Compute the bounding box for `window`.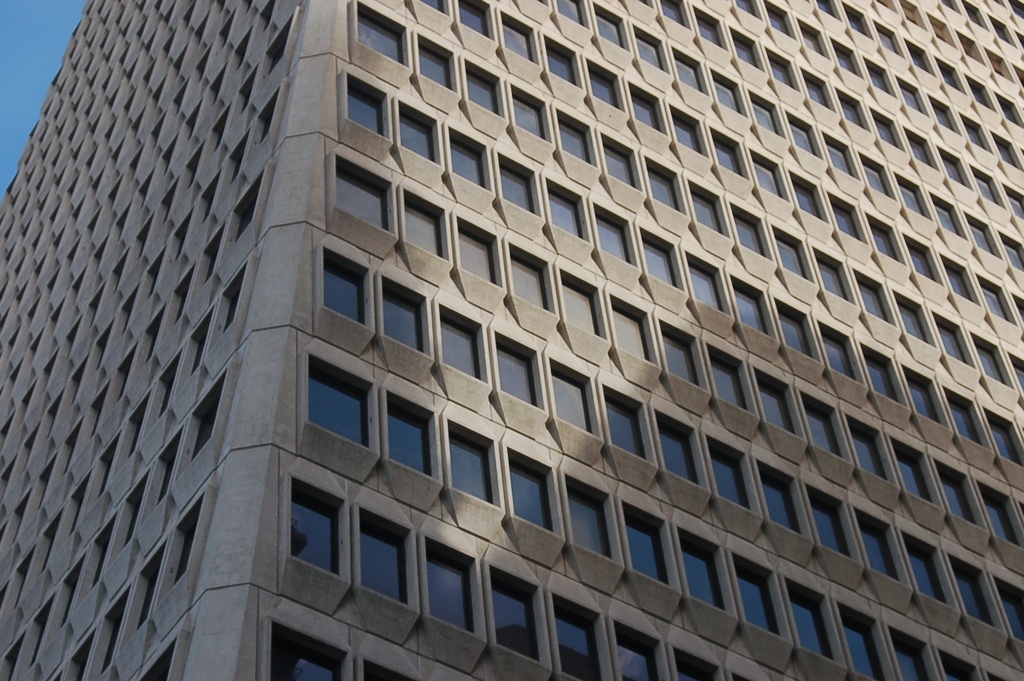
left=756, top=375, right=790, bottom=430.
